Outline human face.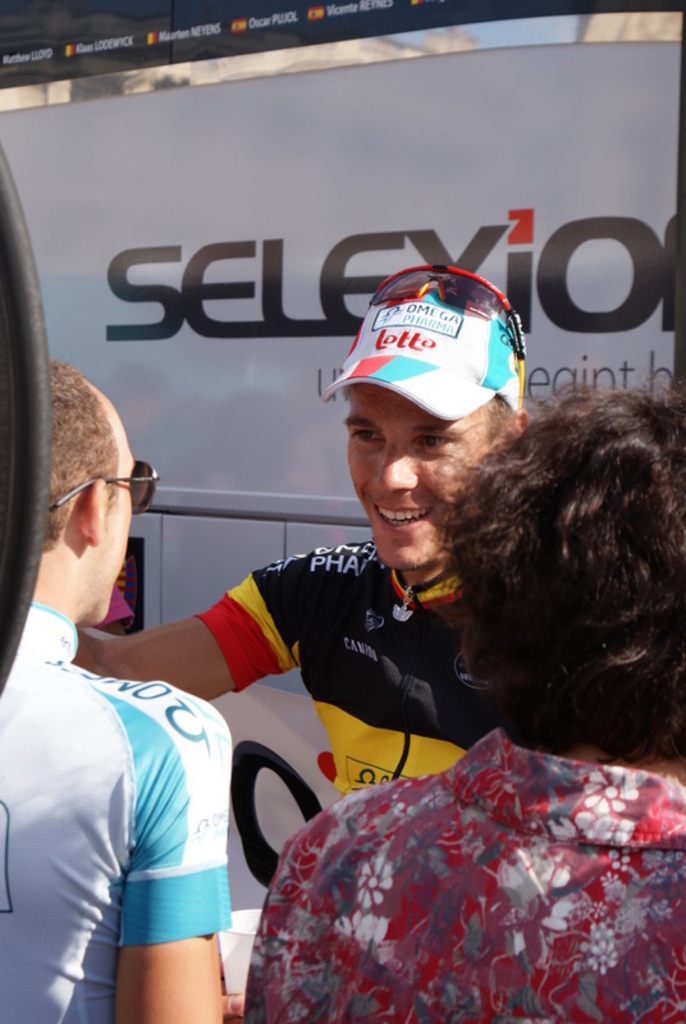
Outline: bbox=[344, 385, 495, 572].
